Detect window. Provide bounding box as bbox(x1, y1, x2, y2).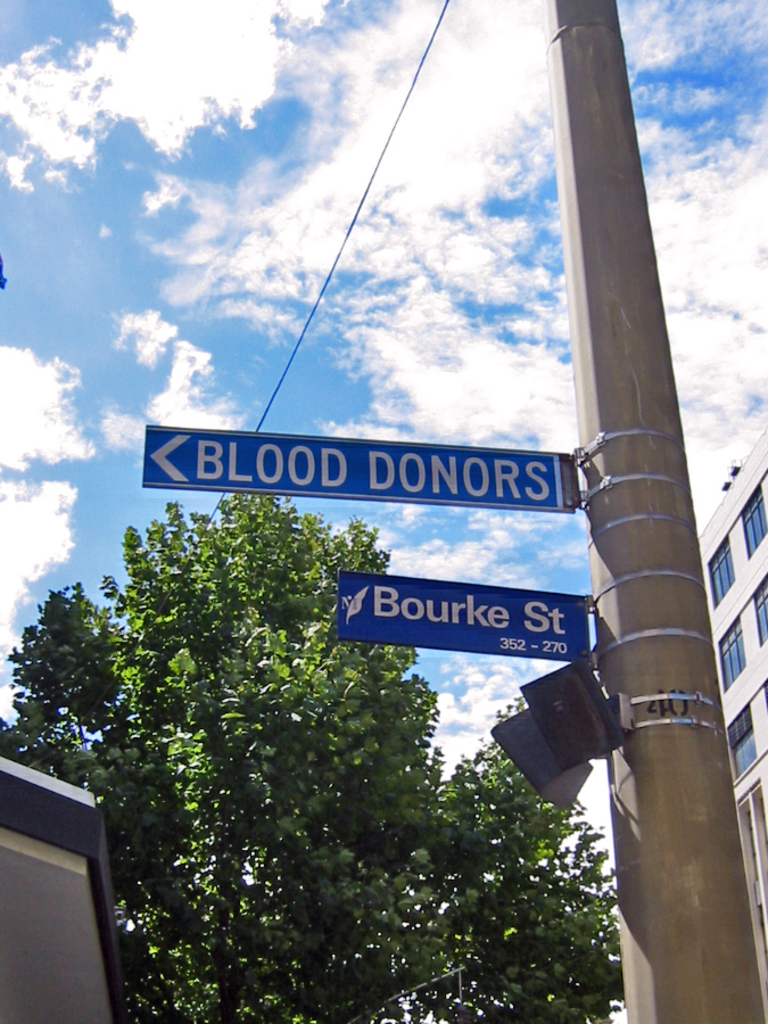
bbox(732, 697, 759, 777).
